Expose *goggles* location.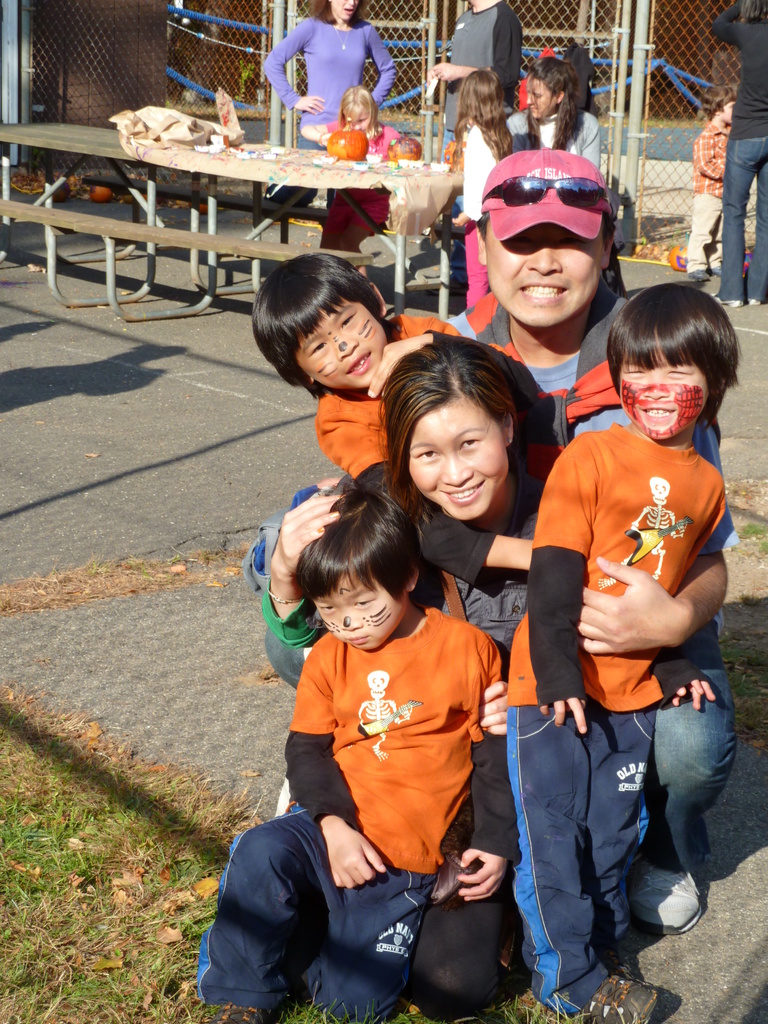
Exposed at {"left": 475, "top": 175, "right": 620, "bottom": 214}.
